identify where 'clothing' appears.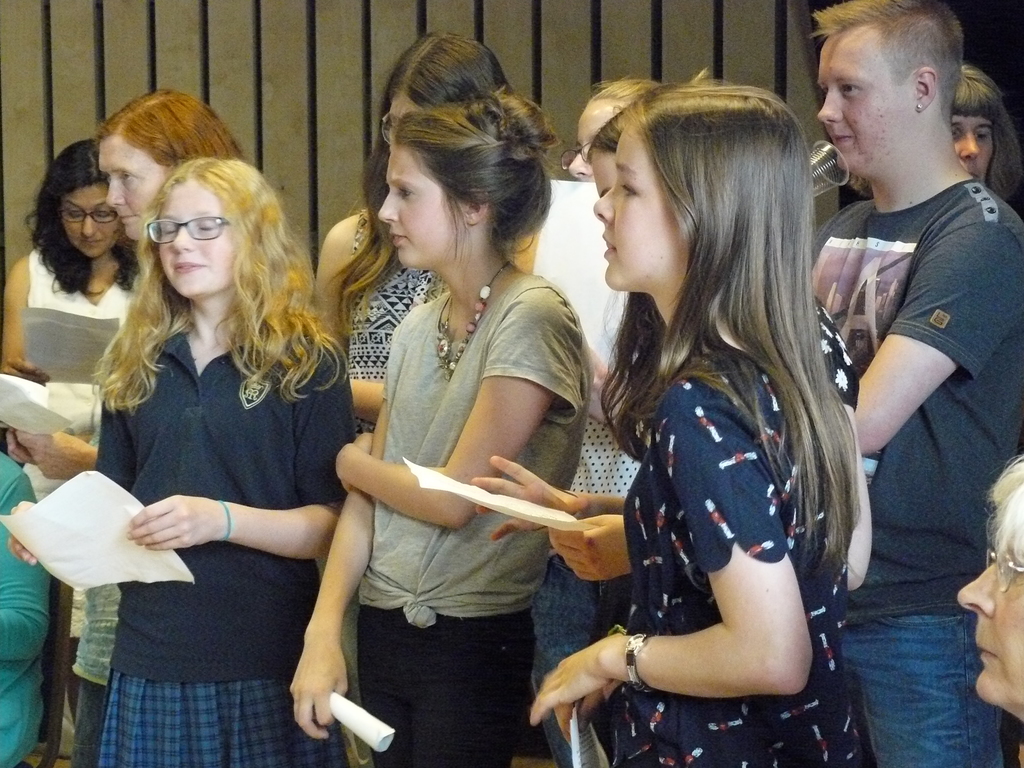
Appears at bbox=[58, 264, 354, 734].
